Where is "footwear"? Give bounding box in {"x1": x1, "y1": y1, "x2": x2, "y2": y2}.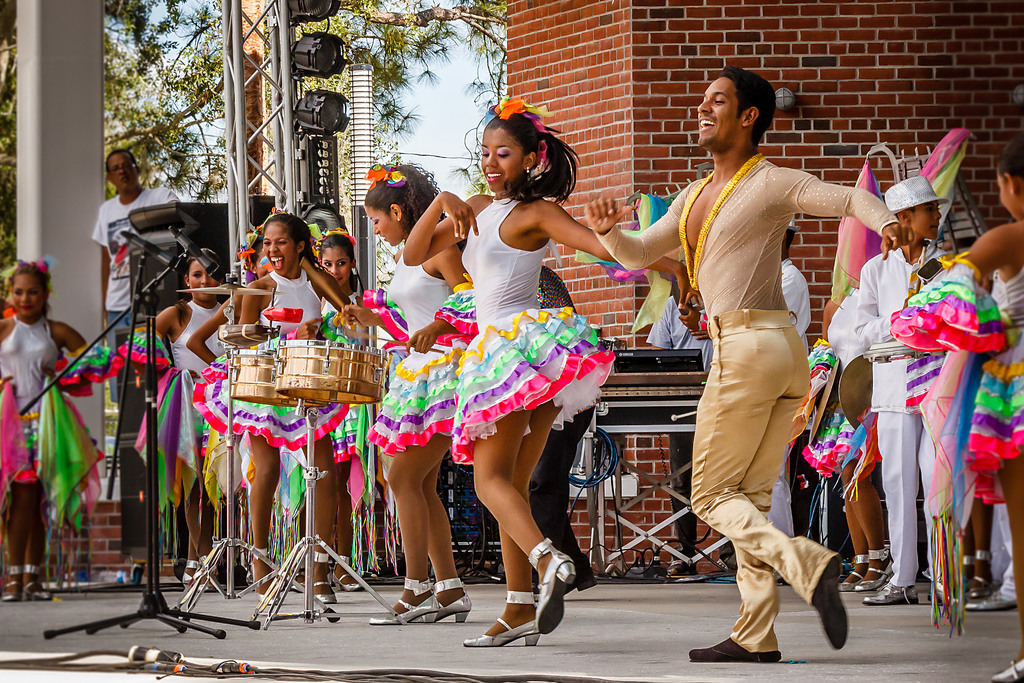
{"x1": 309, "y1": 548, "x2": 344, "y2": 610}.
